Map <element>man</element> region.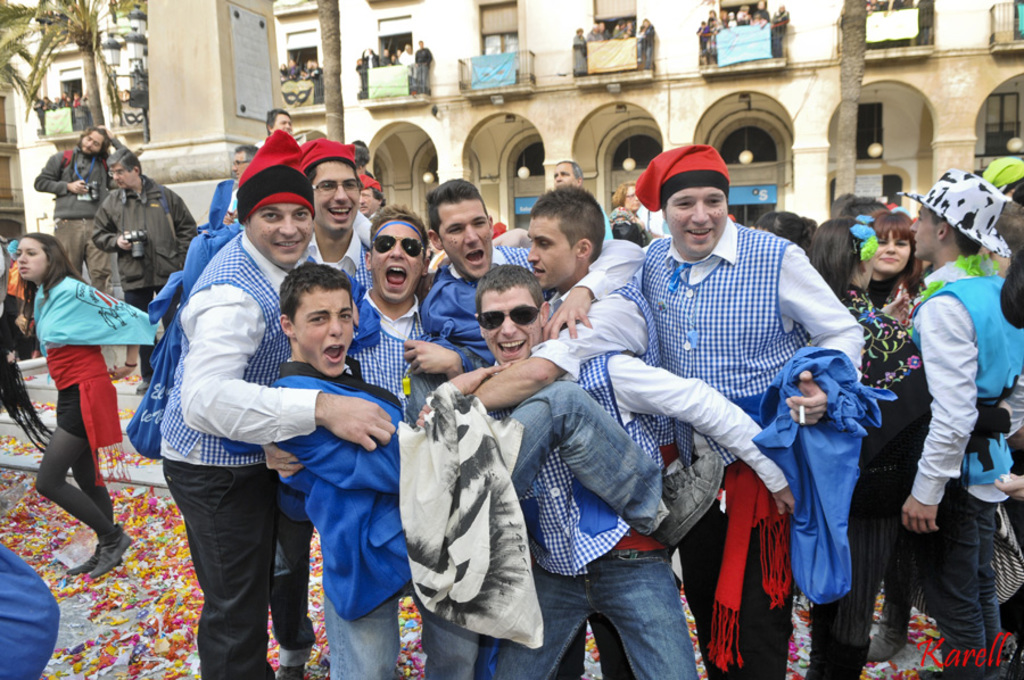
Mapped to [x1=405, y1=264, x2=800, y2=679].
